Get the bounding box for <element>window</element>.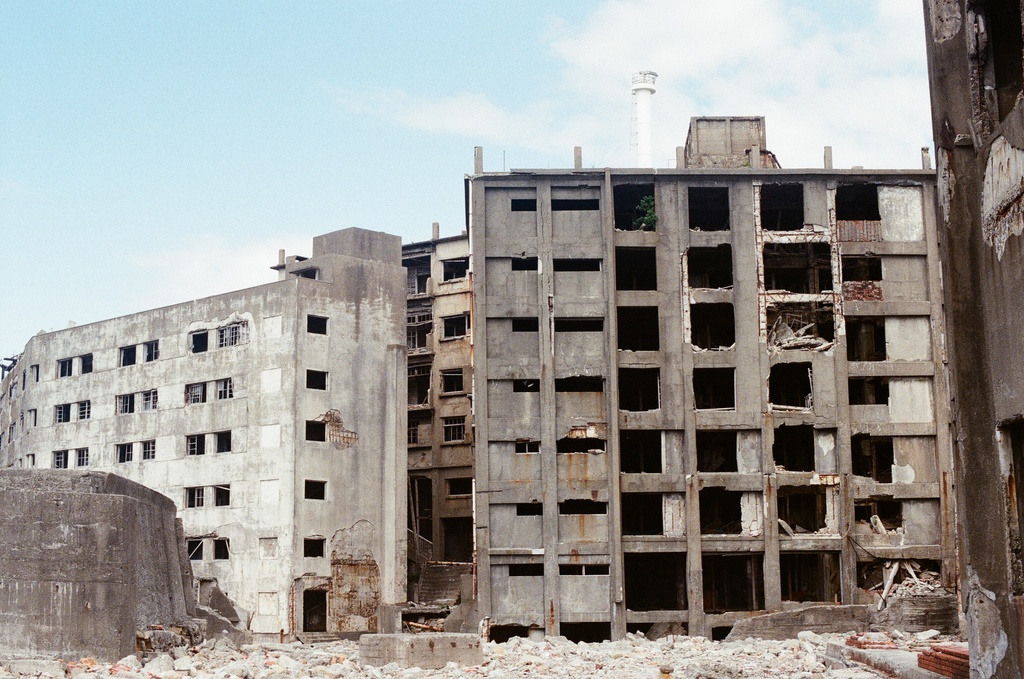
[left=305, top=535, right=328, bottom=559].
